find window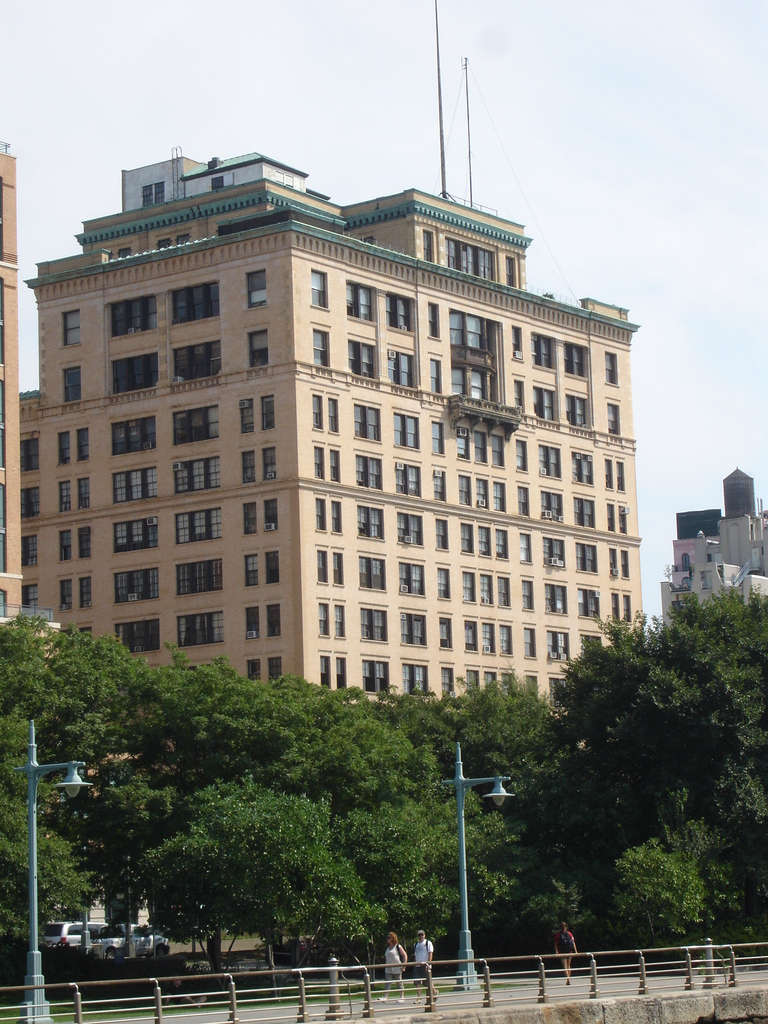
<region>431, 516, 449, 547</region>
